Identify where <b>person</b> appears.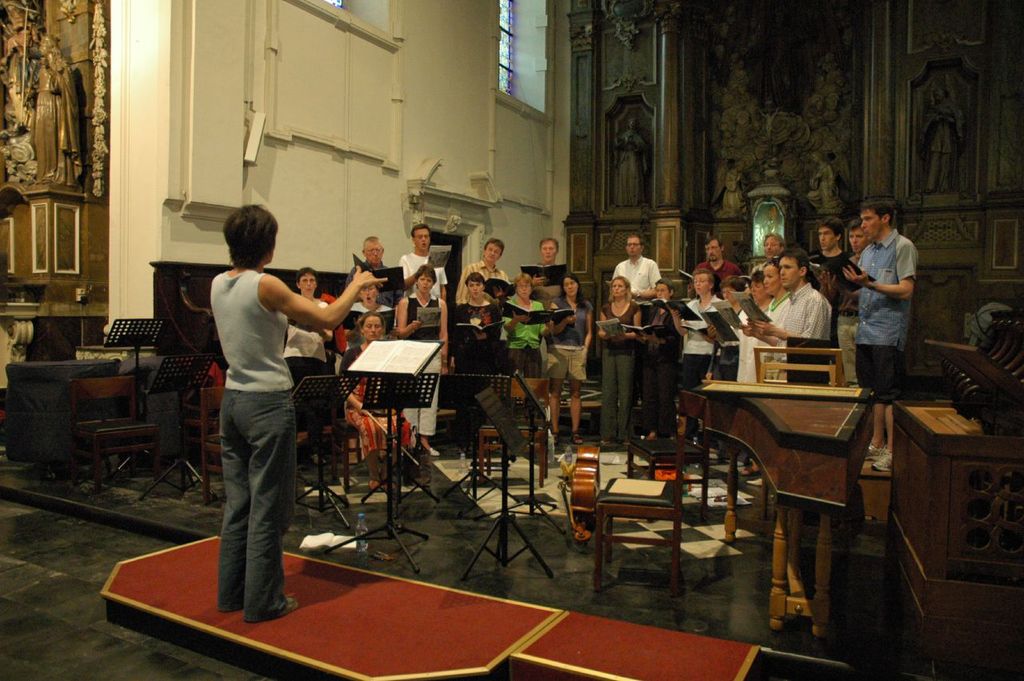
Appears at bbox(354, 310, 426, 492).
